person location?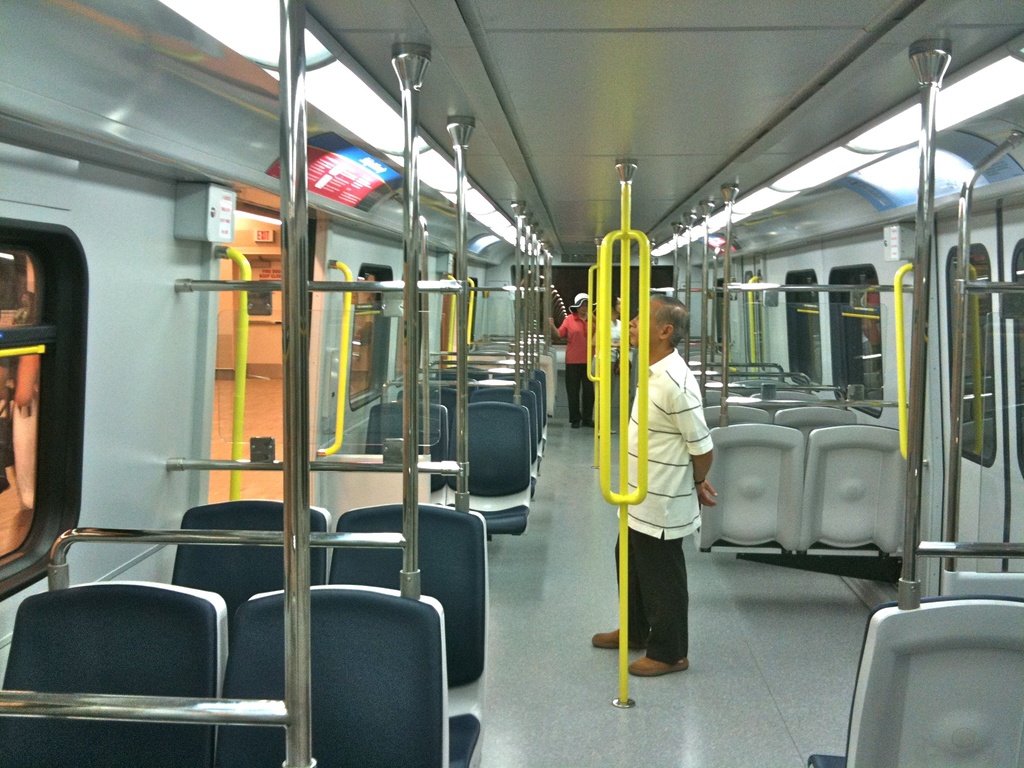
locate(541, 291, 604, 430)
